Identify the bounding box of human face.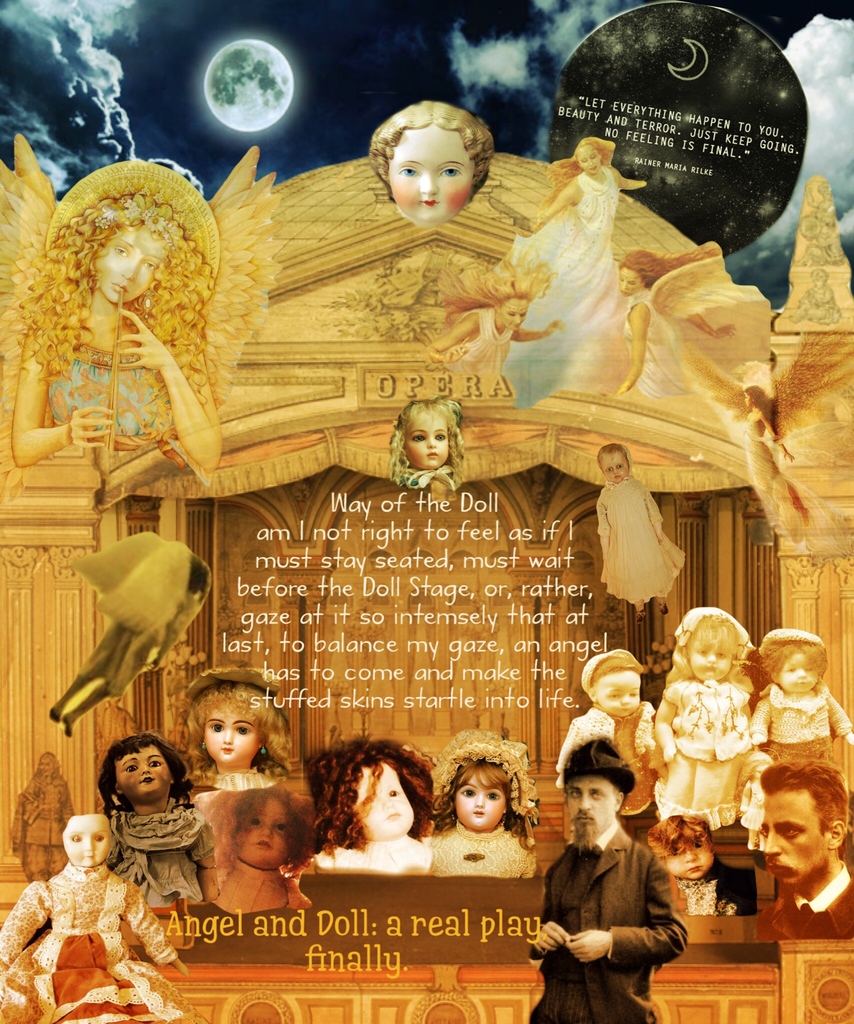
[60,813,109,865].
